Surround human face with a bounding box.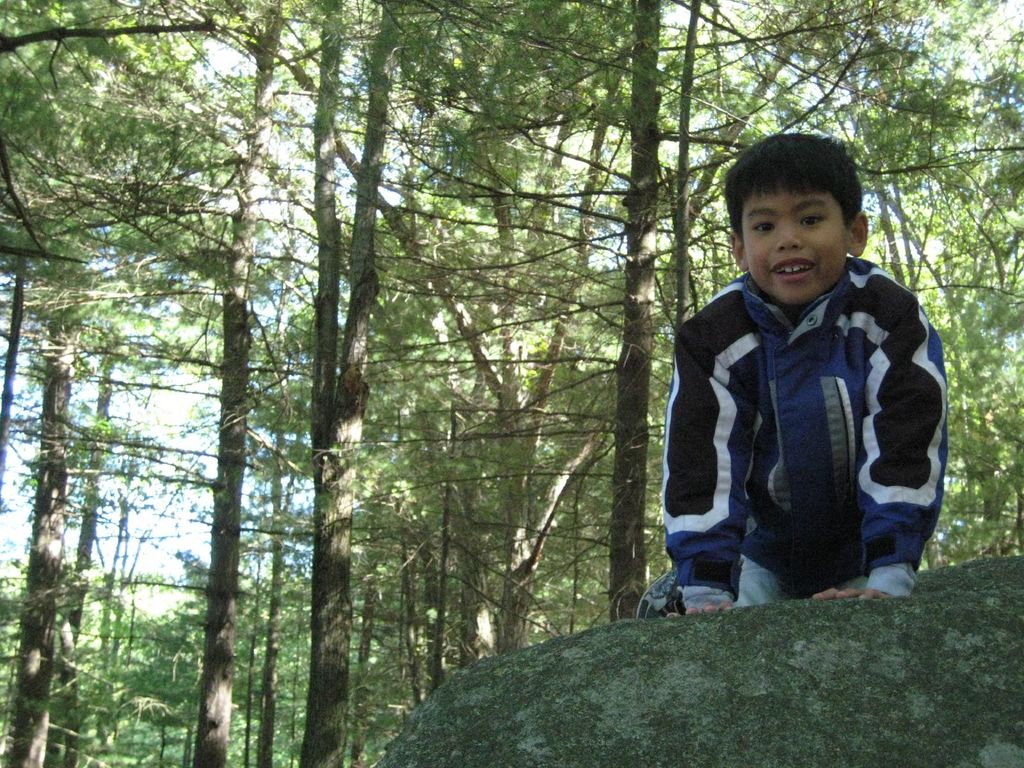
{"left": 742, "top": 184, "right": 845, "bottom": 307}.
